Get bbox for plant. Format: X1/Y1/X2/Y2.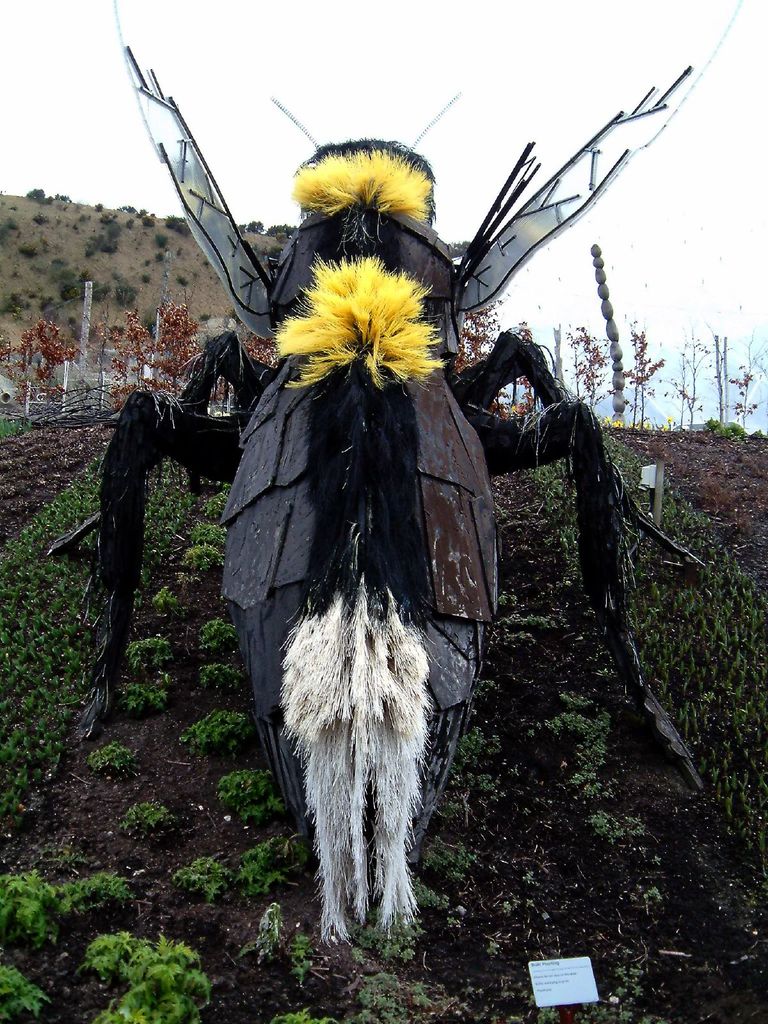
576/308/618/426.
